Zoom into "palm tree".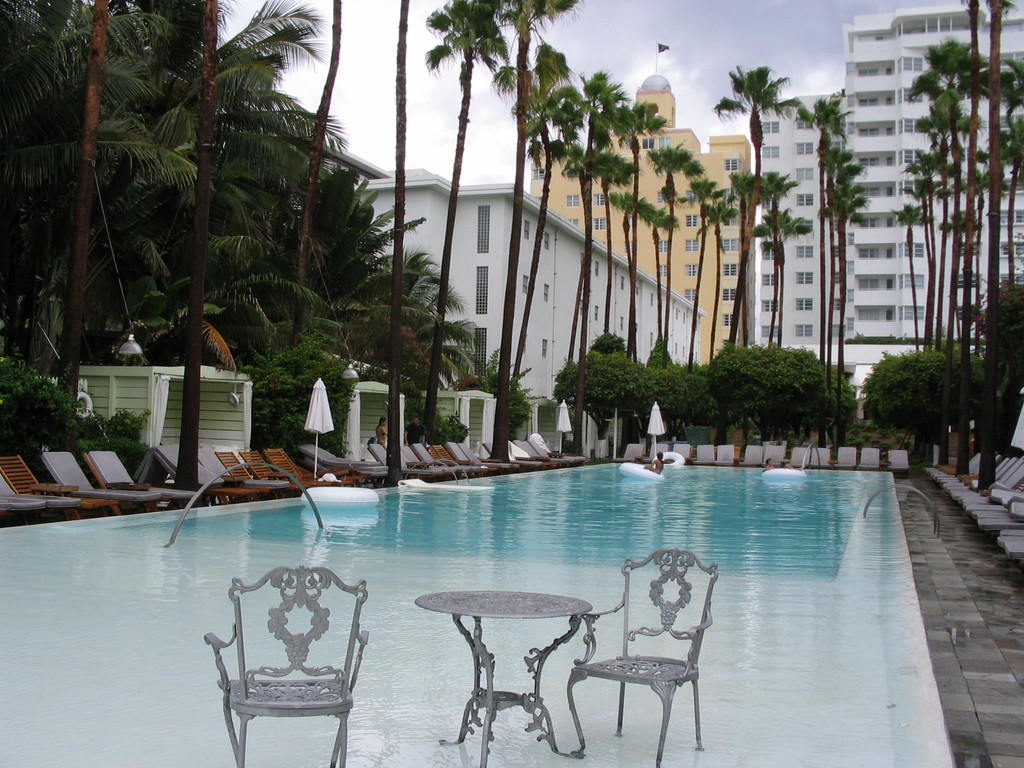
Zoom target: 777, 80, 849, 364.
